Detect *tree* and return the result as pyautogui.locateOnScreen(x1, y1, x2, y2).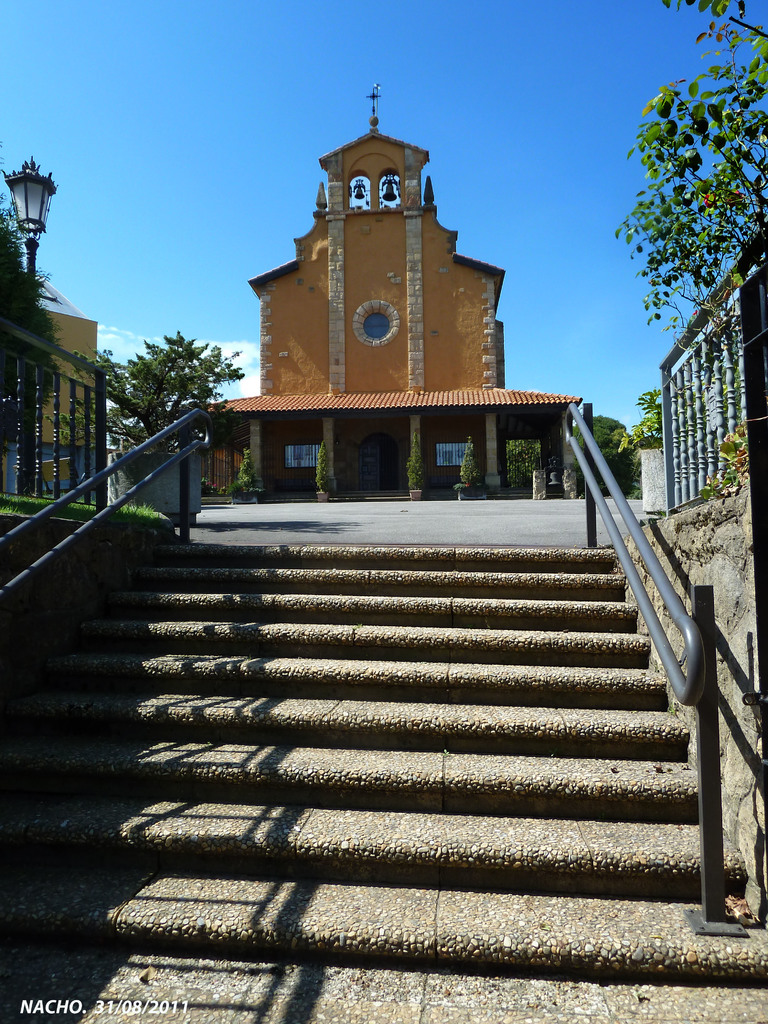
pyautogui.locateOnScreen(0, 157, 61, 456).
